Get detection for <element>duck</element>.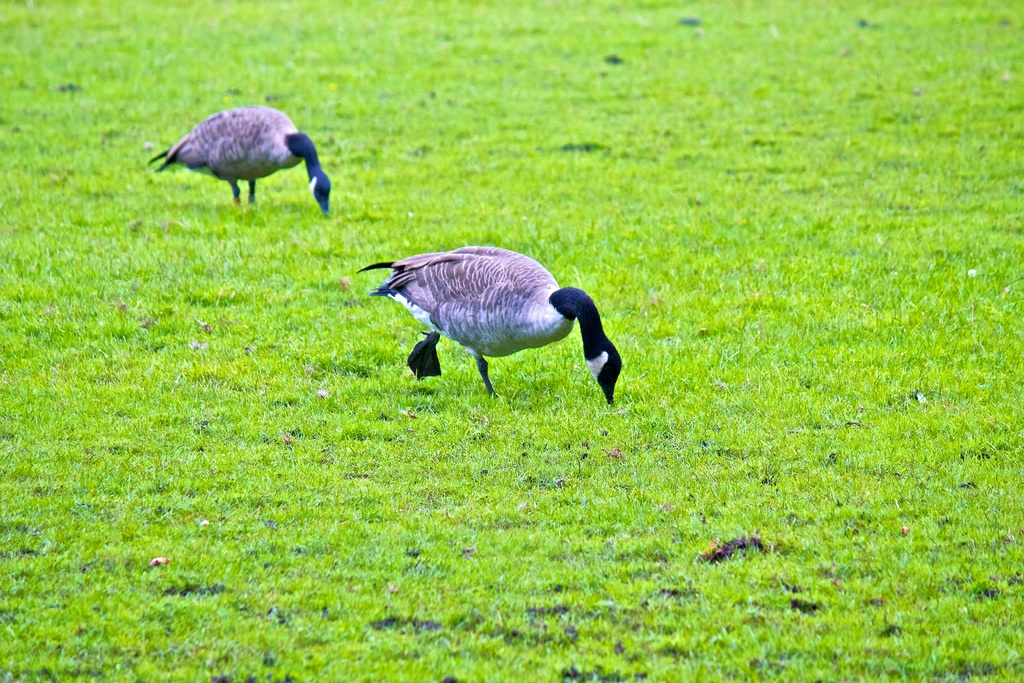
Detection: (349,247,624,441).
